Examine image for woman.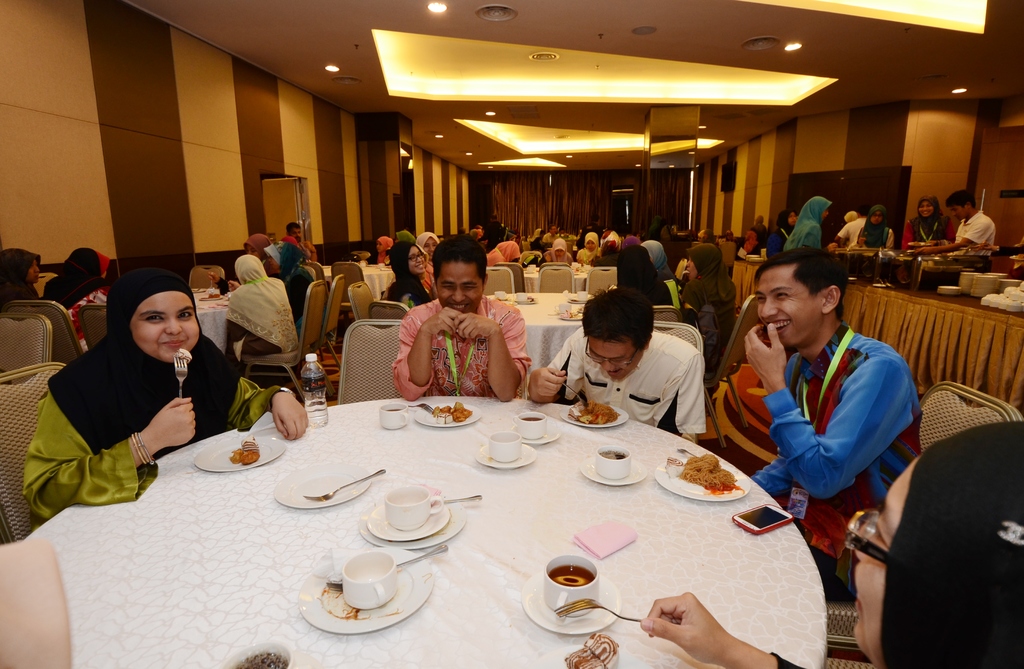
Examination result: [left=579, top=227, right=605, bottom=270].
